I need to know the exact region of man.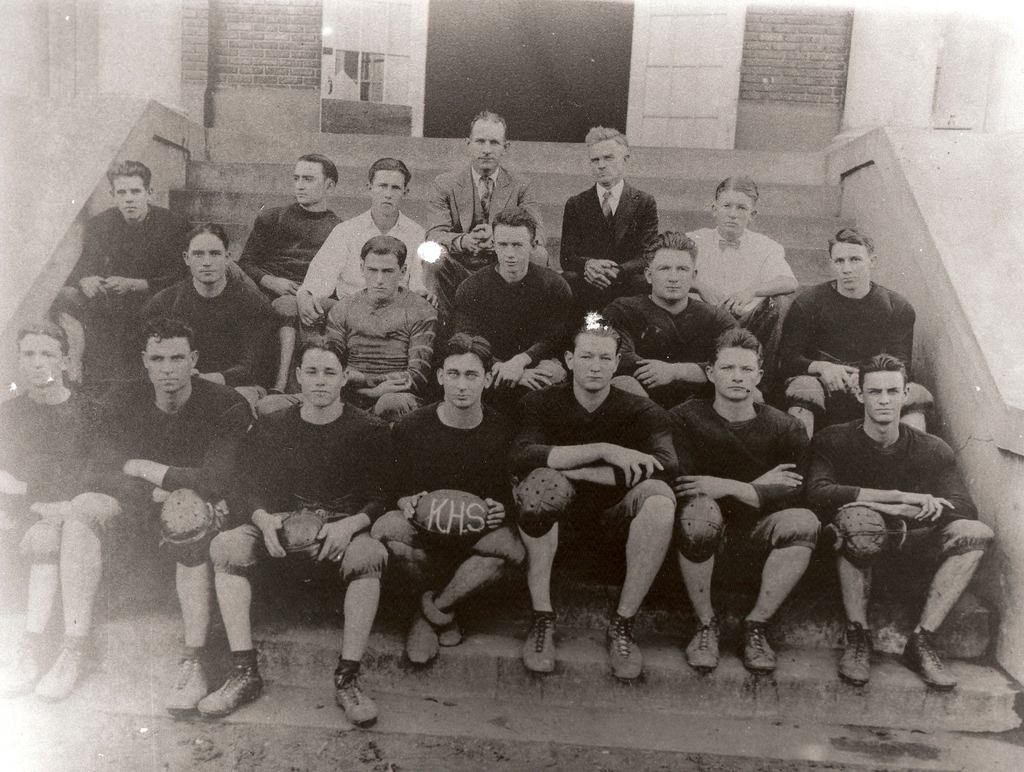
Region: [left=451, top=214, right=579, bottom=436].
